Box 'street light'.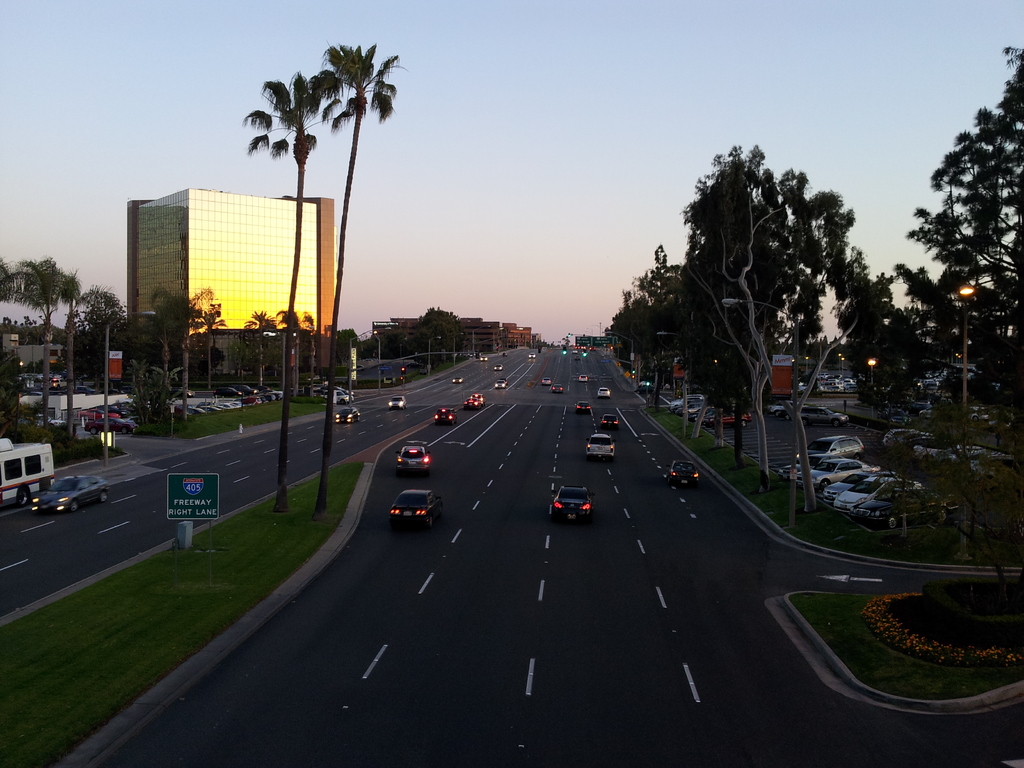
region(346, 330, 393, 404).
